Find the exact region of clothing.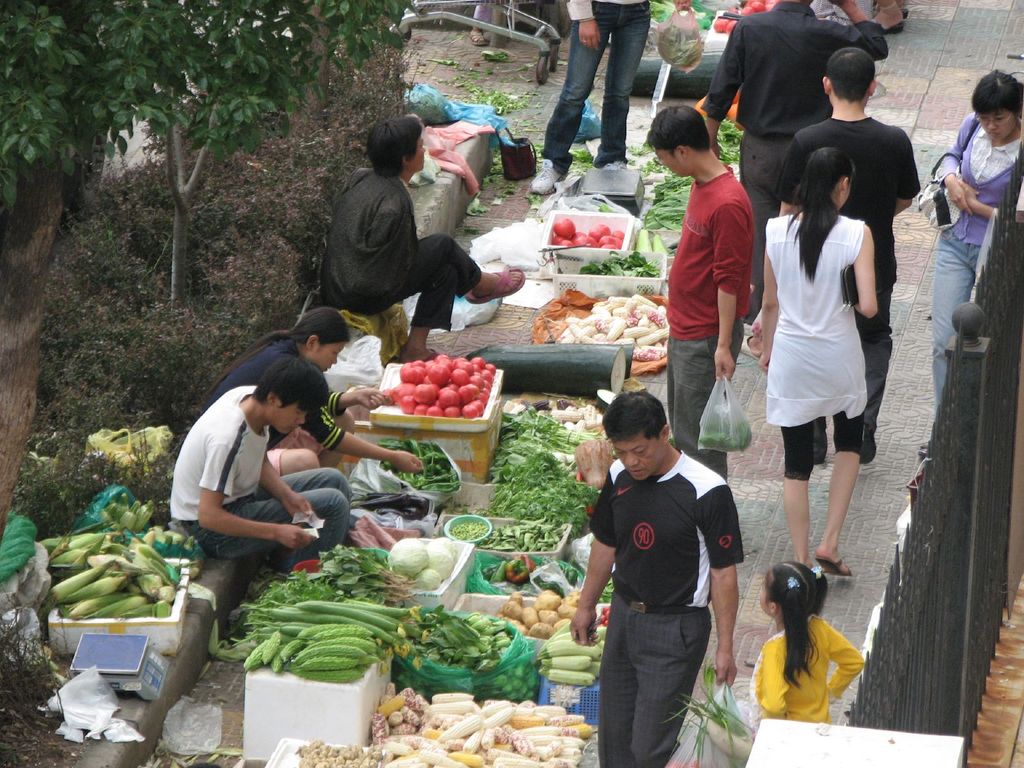
Exact region: region(159, 382, 351, 563).
